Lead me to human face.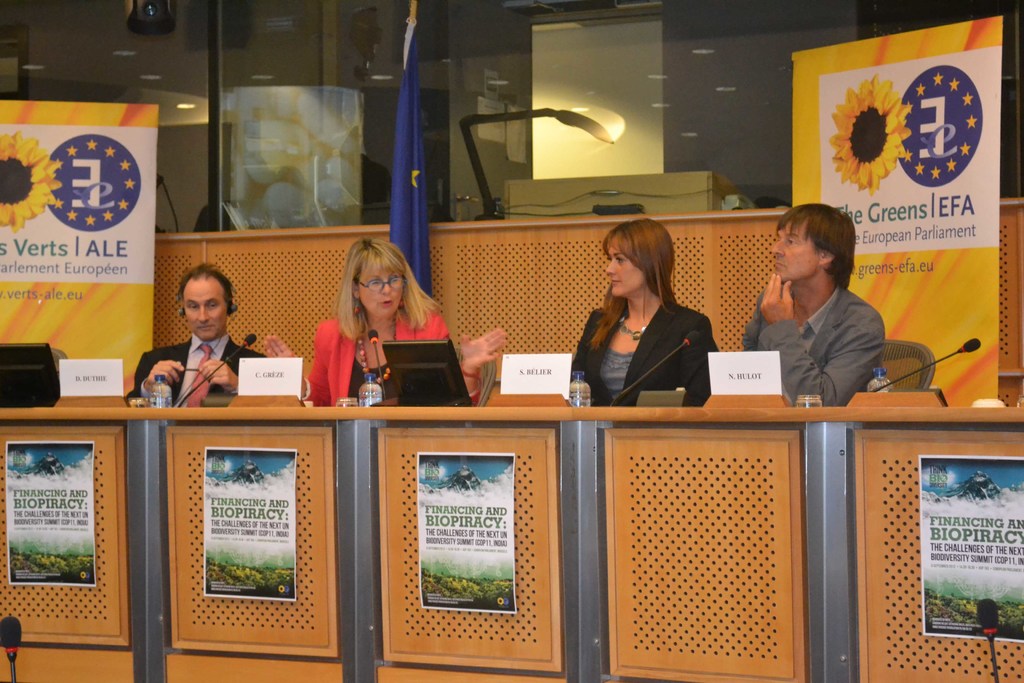
Lead to [x1=770, y1=224, x2=820, y2=282].
